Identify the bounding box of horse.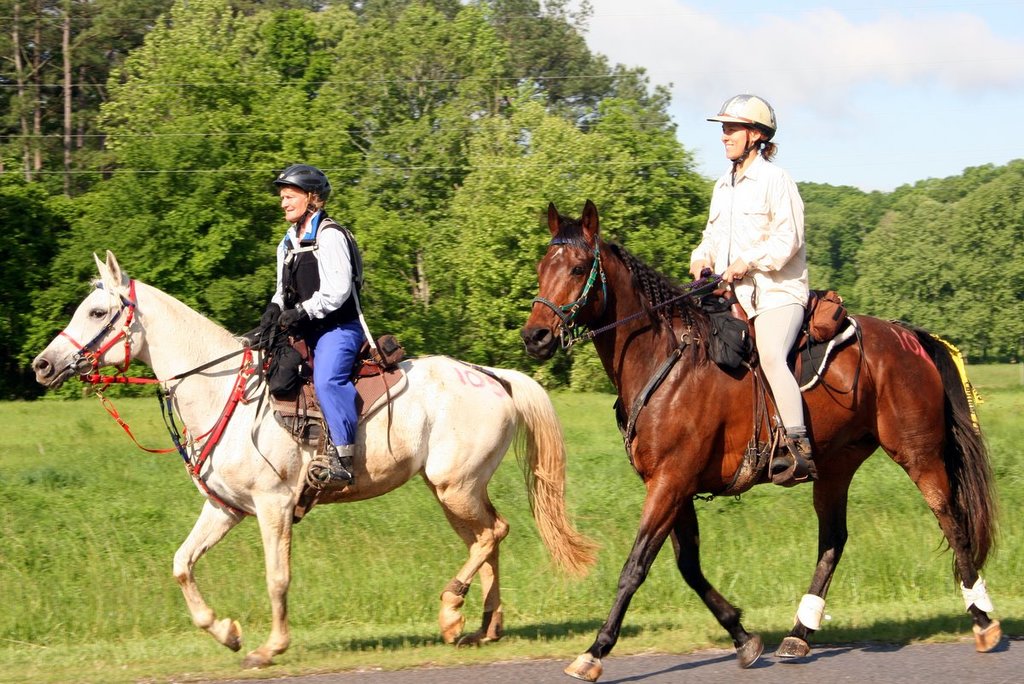
box=[29, 246, 605, 683].
